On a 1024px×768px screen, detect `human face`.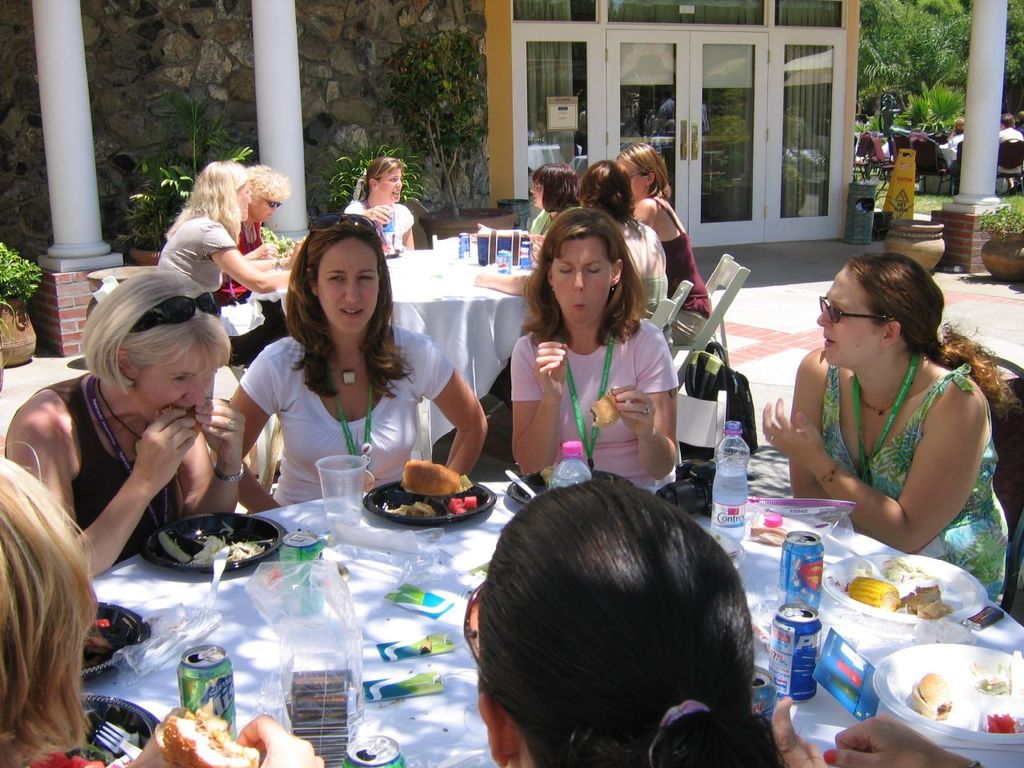
l=238, t=170, r=254, b=222.
